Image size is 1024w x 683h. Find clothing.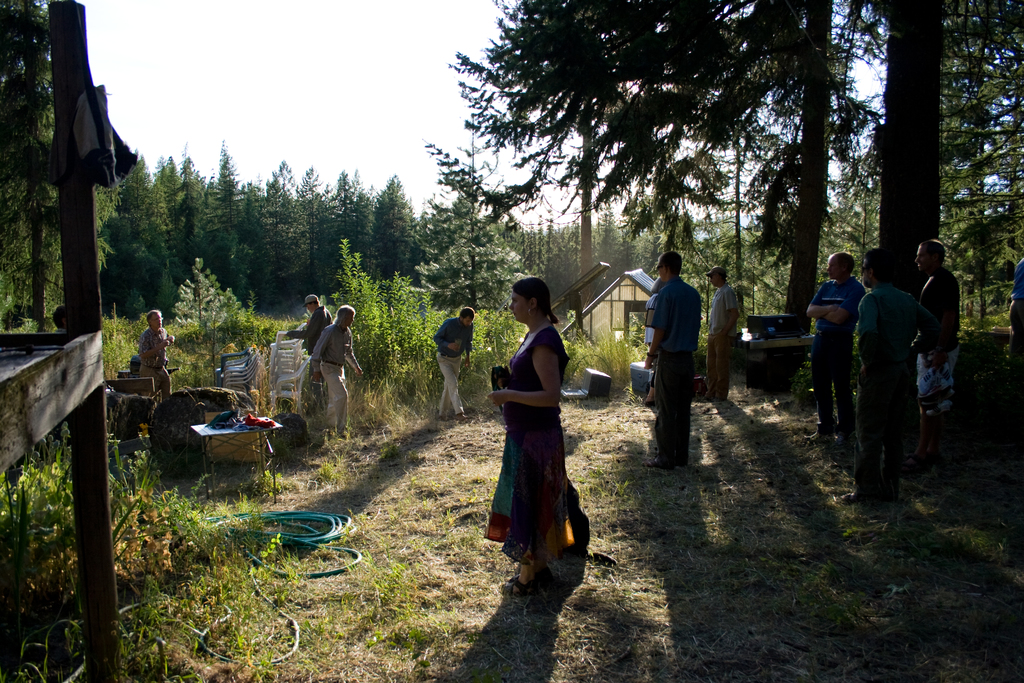
(left=481, top=324, right=573, bottom=584).
